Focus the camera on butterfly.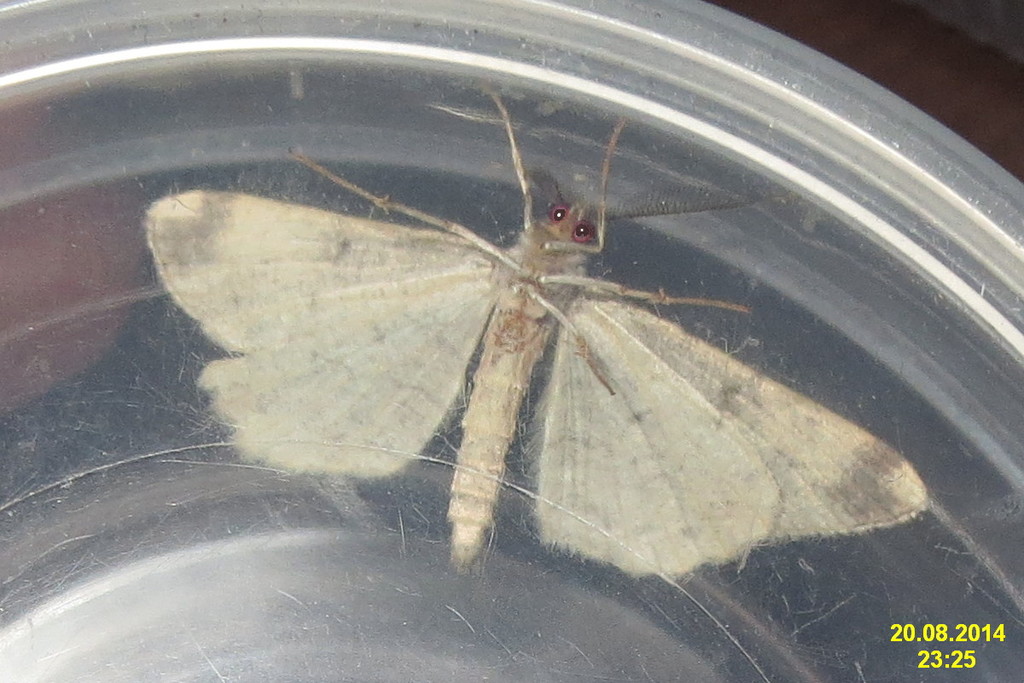
Focus region: [left=83, top=96, right=899, bottom=587].
